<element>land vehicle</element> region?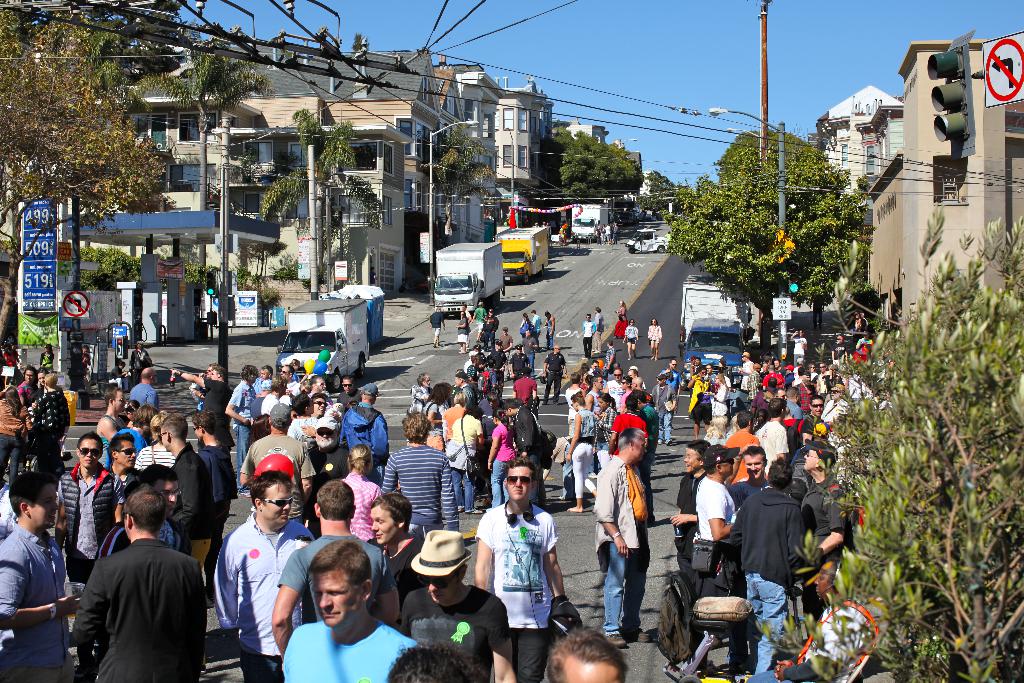
(left=436, top=245, right=504, bottom=318)
